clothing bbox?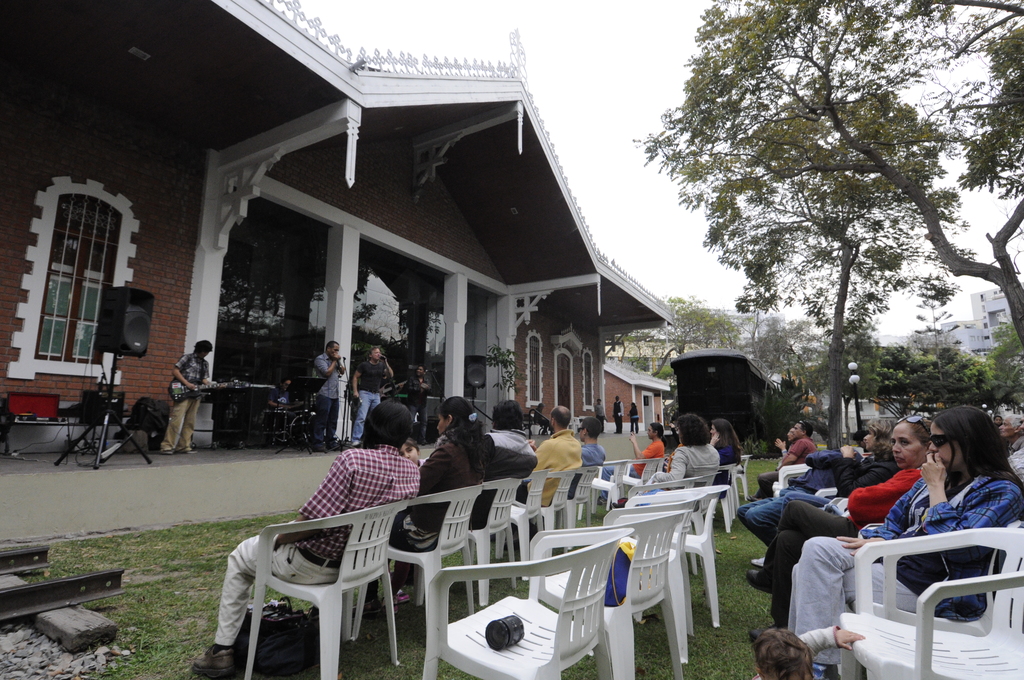
[left=312, top=352, right=346, bottom=439]
